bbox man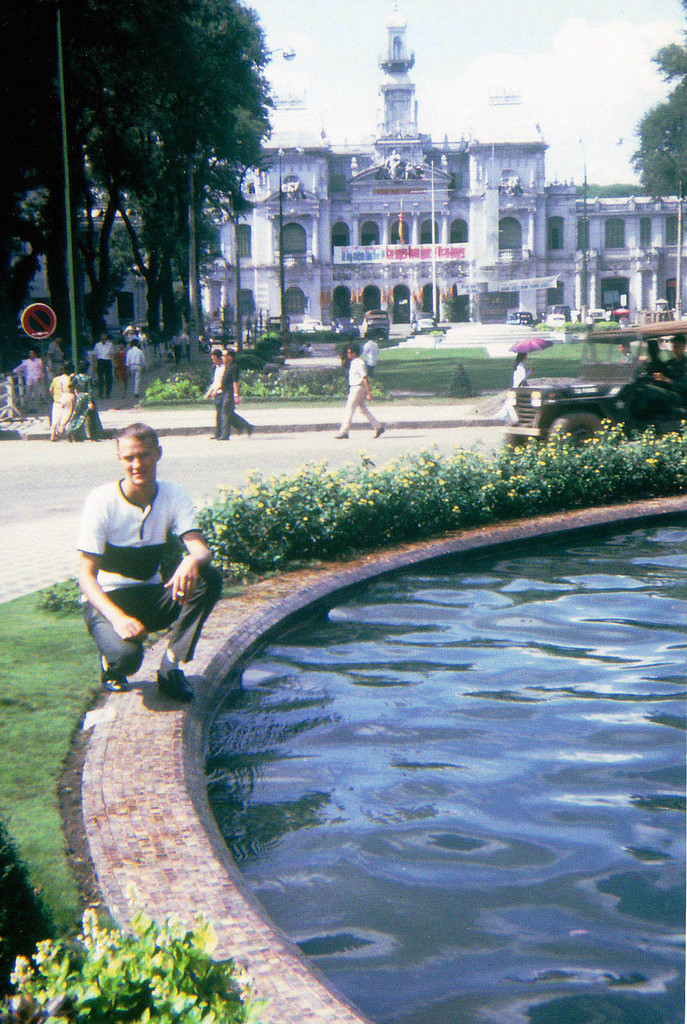
locate(12, 349, 42, 411)
